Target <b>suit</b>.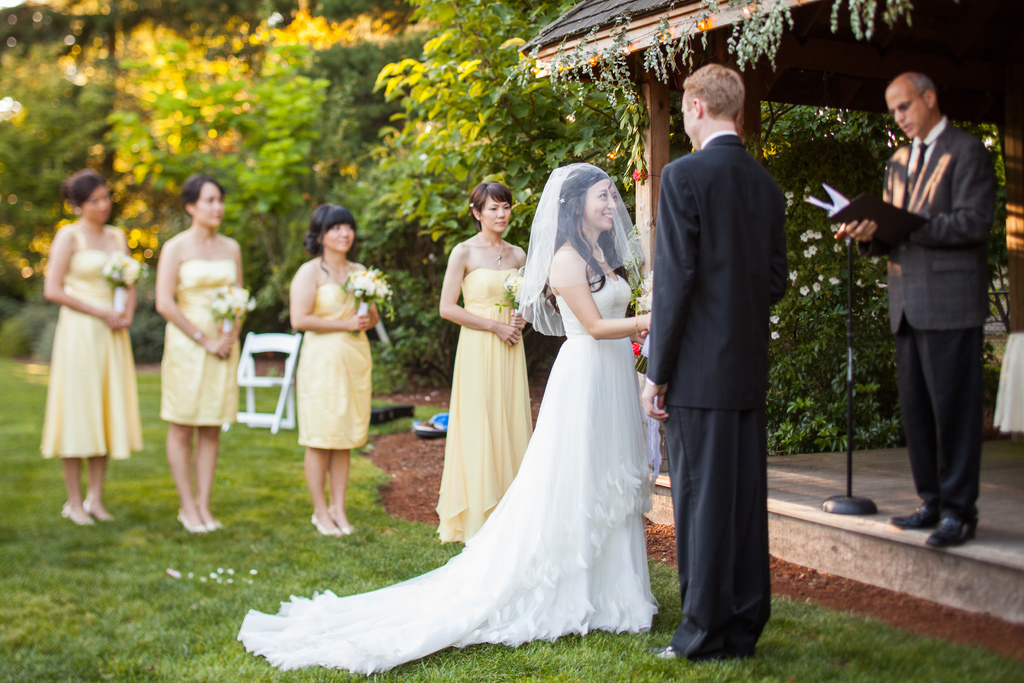
Target region: bbox=[647, 134, 789, 659].
